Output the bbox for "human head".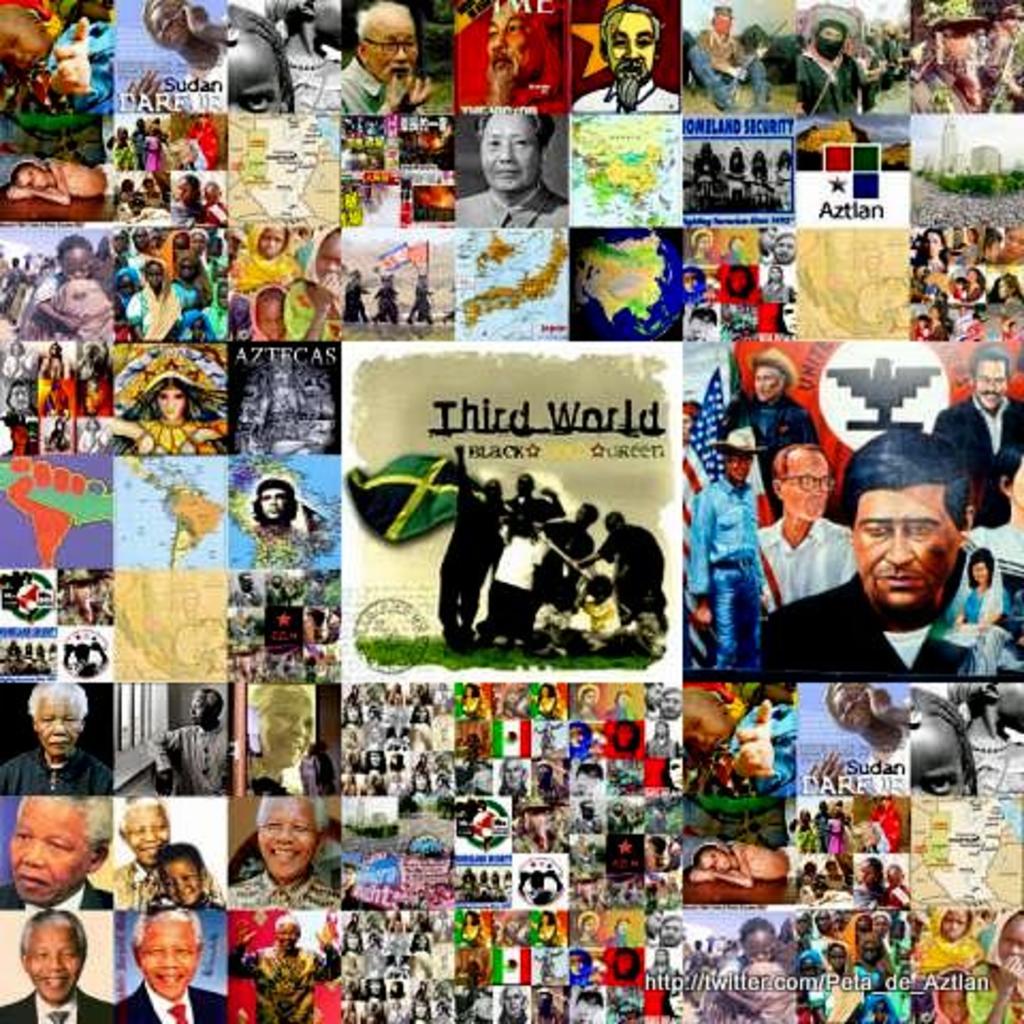
box(250, 286, 290, 346).
